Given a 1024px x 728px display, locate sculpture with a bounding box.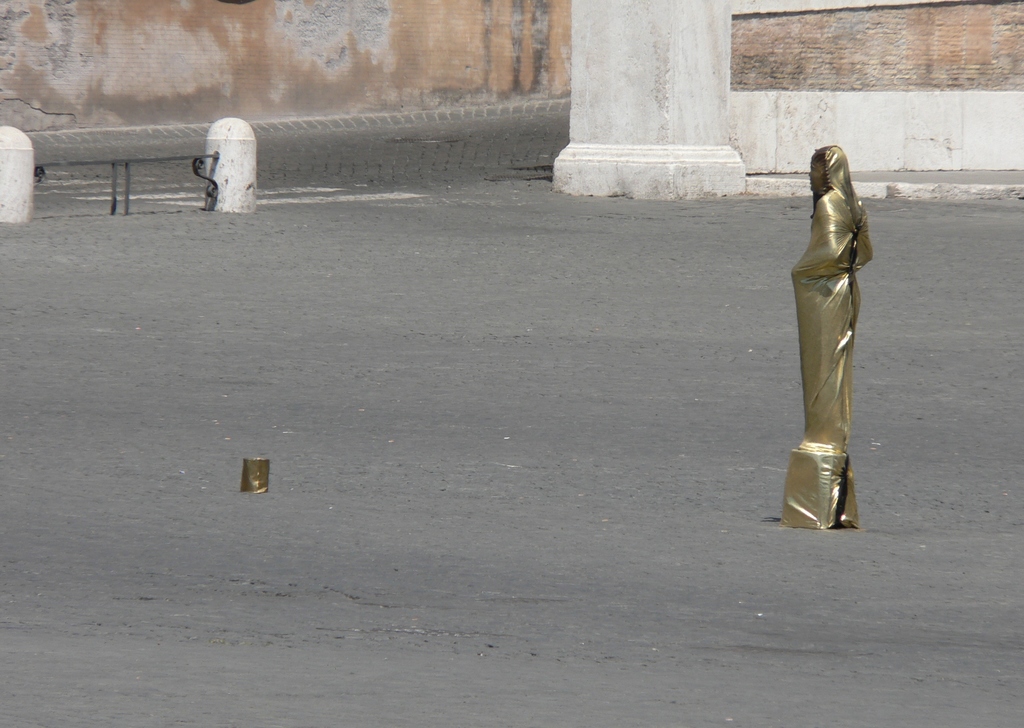
Located: <bbox>788, 112, 883, 546</bbox>.
